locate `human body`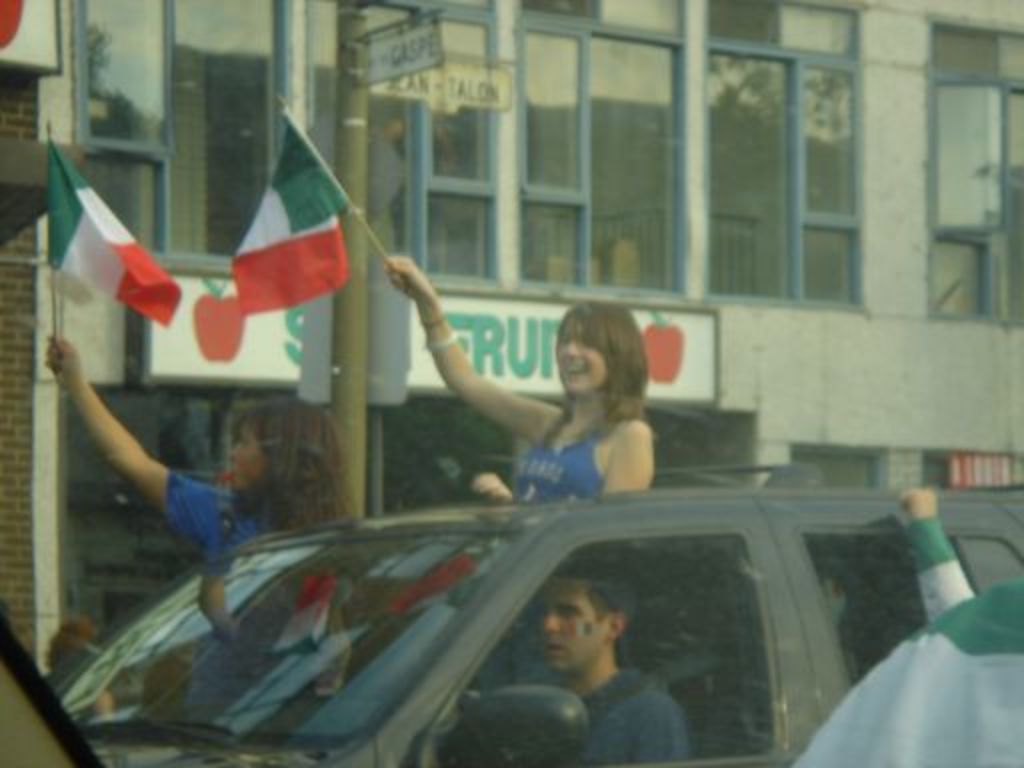
bbox(556, 664, 684, 766)
